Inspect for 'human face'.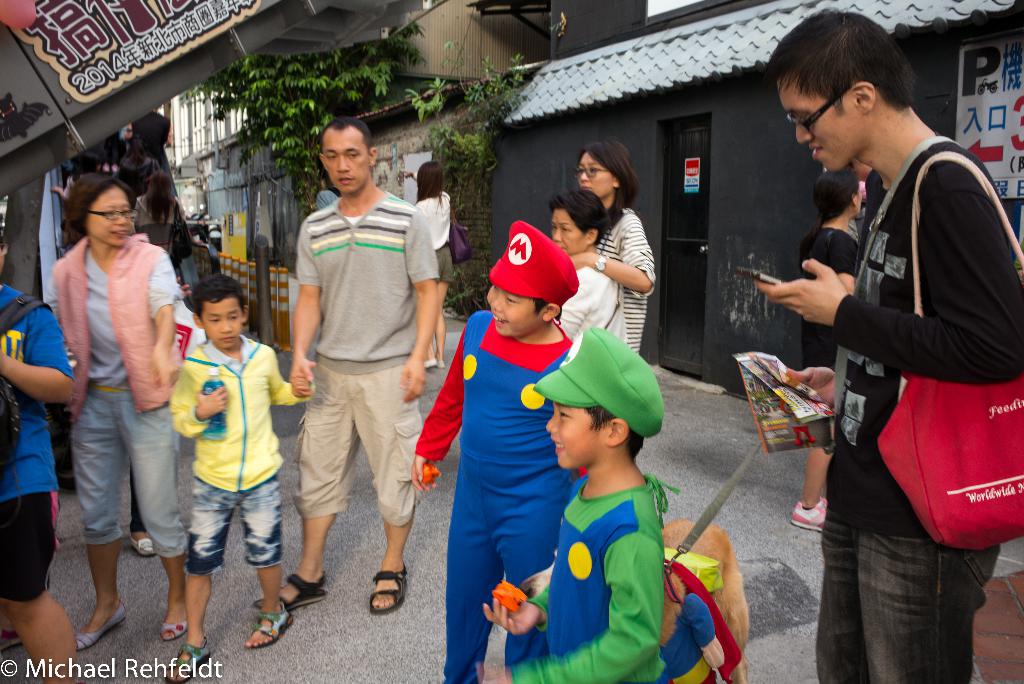
Inspection: l=857, t=188, r=863, b=215.
